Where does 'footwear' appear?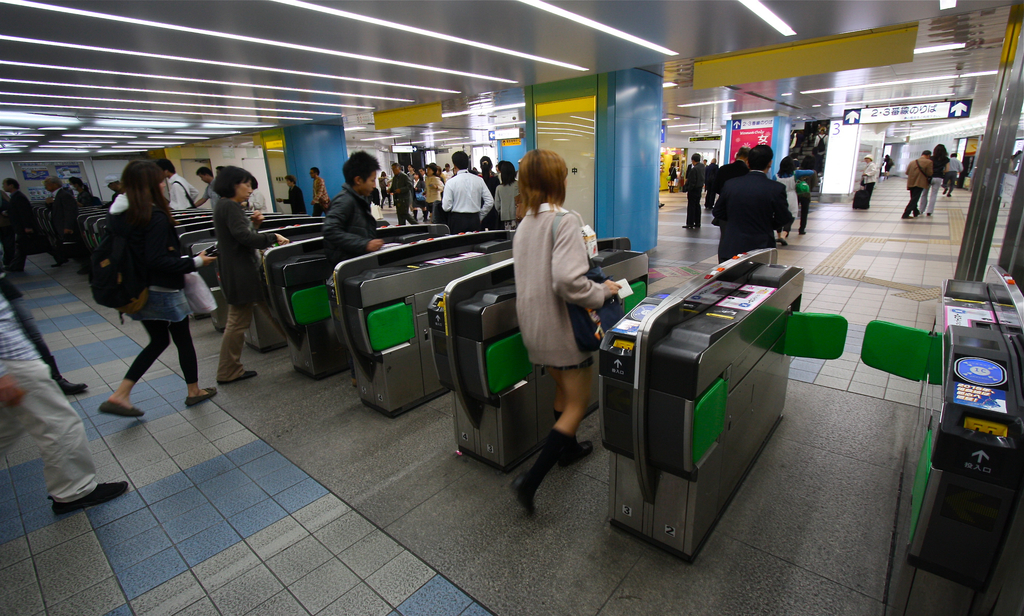
Appears at (x1=42, y1=353, x2=90, y2=396).
